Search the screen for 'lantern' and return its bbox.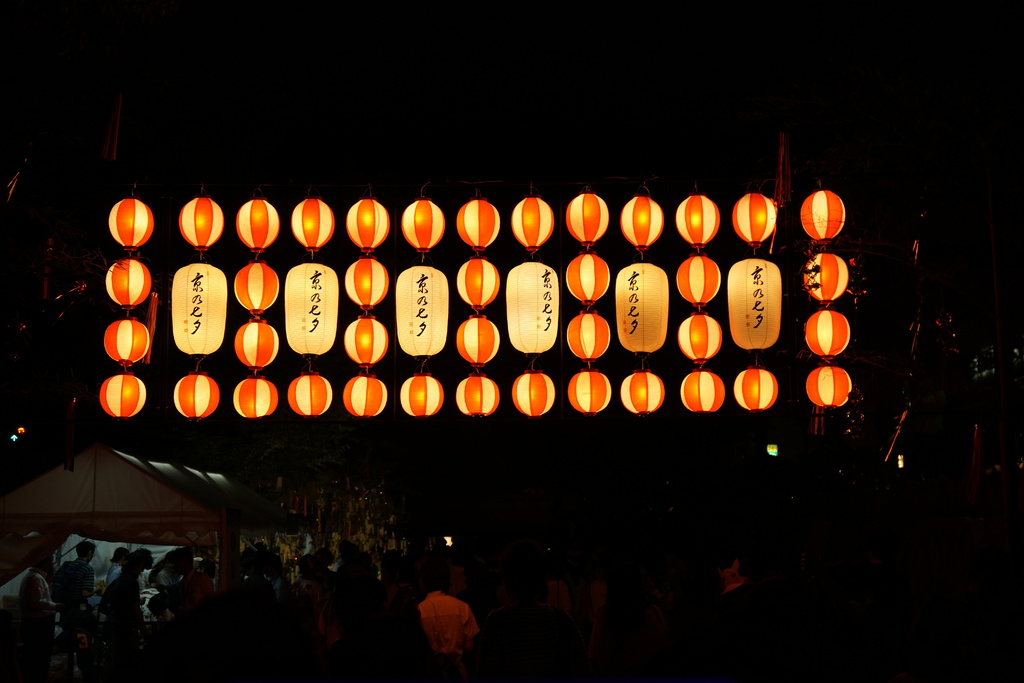
Found: 457, 314, 500, 366.
